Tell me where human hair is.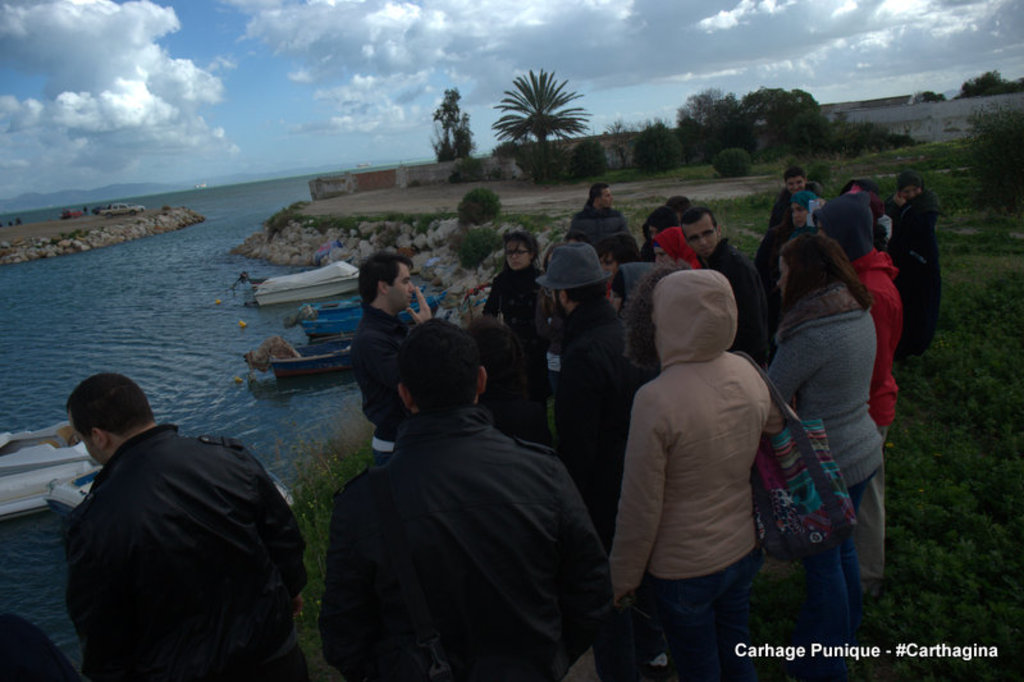
human hair is at (left=503, top=233, right=535, bottom=267).
